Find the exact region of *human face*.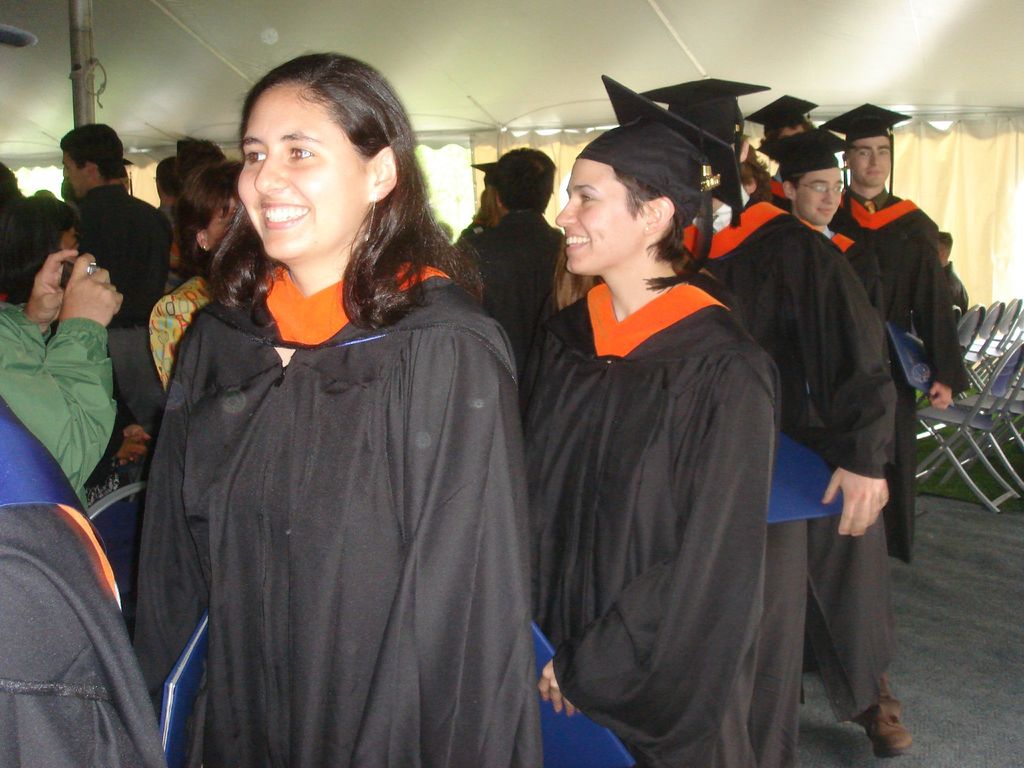
Exact region: BBox(552, 161, 632, 273).
